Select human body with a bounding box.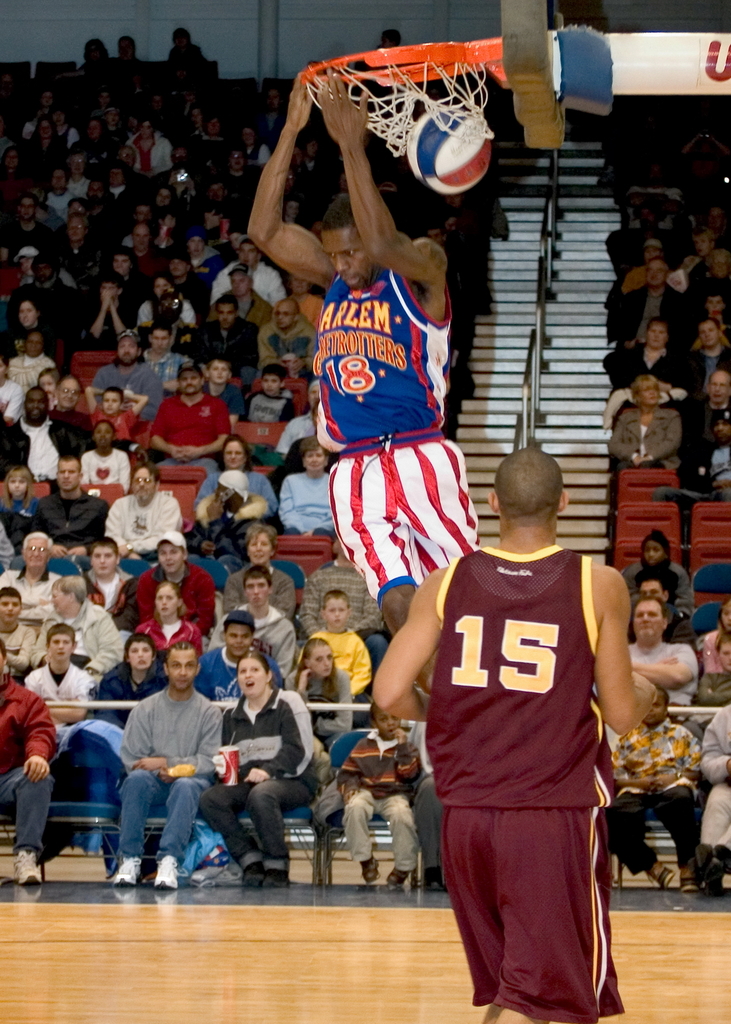
<region>75, 25, 114, 61</region>.
